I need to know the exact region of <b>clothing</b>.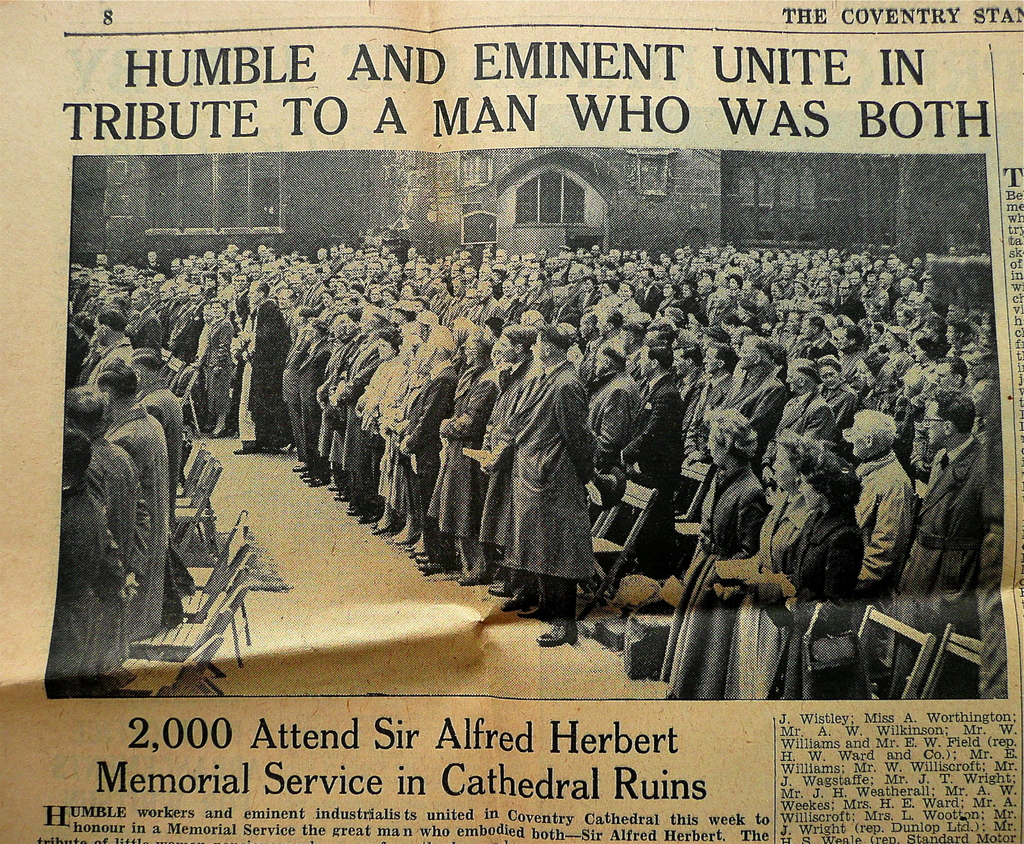
Region: {"left": 486, "top": 365, "right": 609, "bottom": 616}.
